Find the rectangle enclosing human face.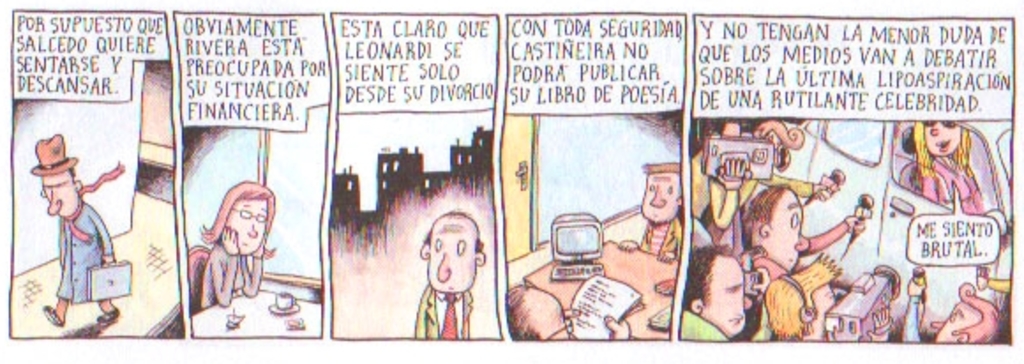
bbox=[641, 173, 680, 223].
